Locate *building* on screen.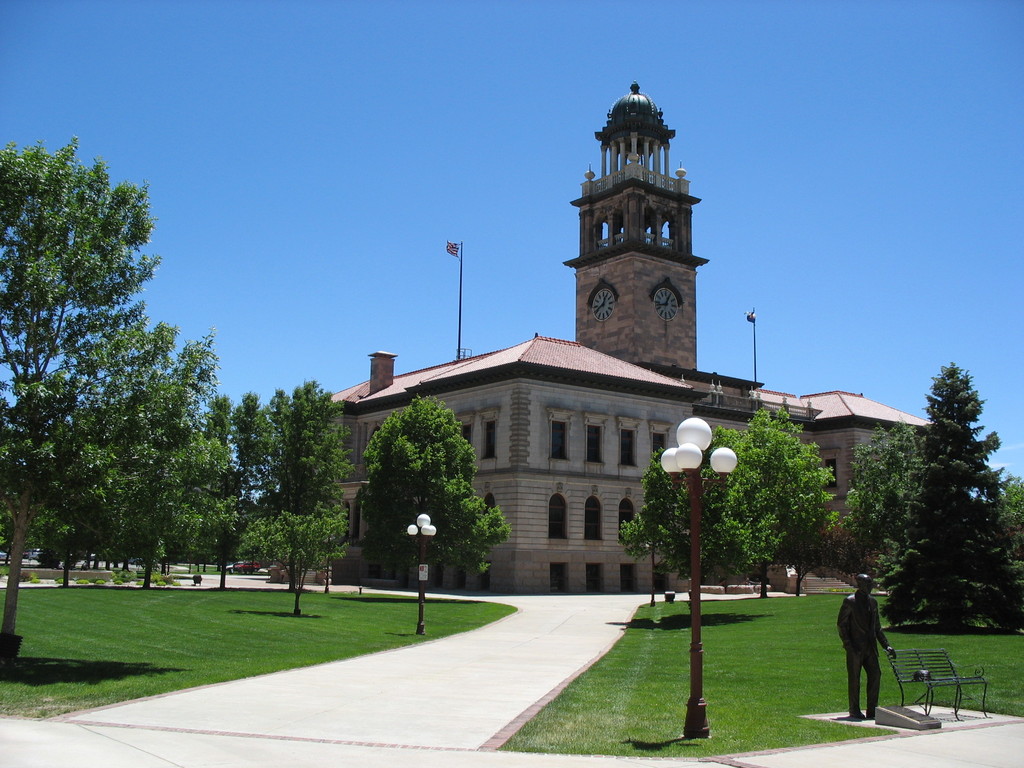
On screen at bbox=(335, 81, 934, 588).
